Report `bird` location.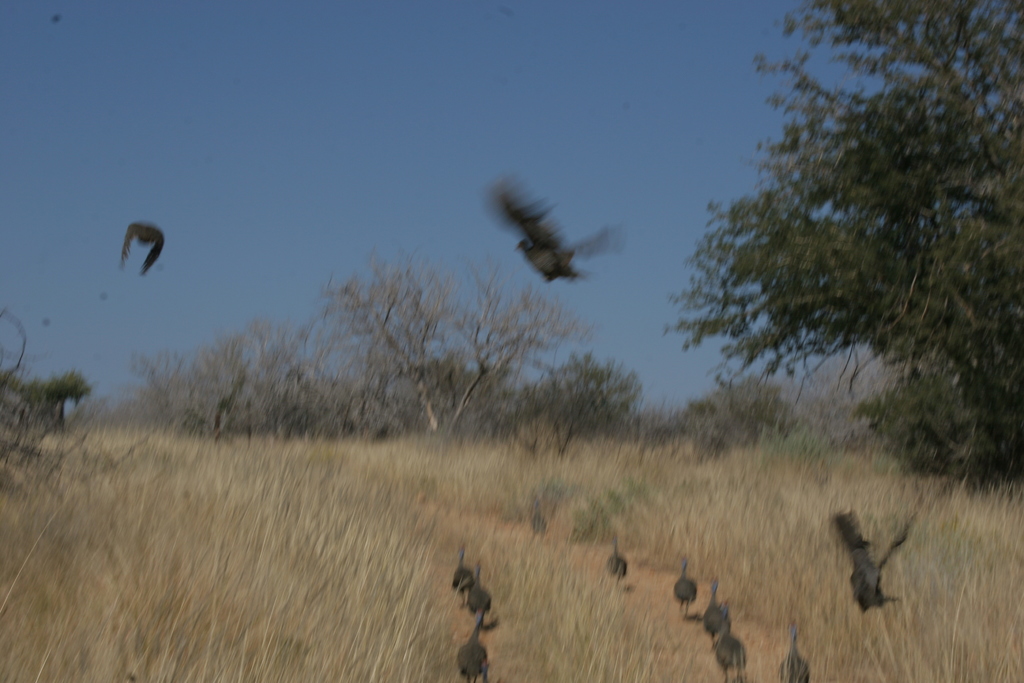
Report: x1=467 y1=558 x2=490 y2=625.
